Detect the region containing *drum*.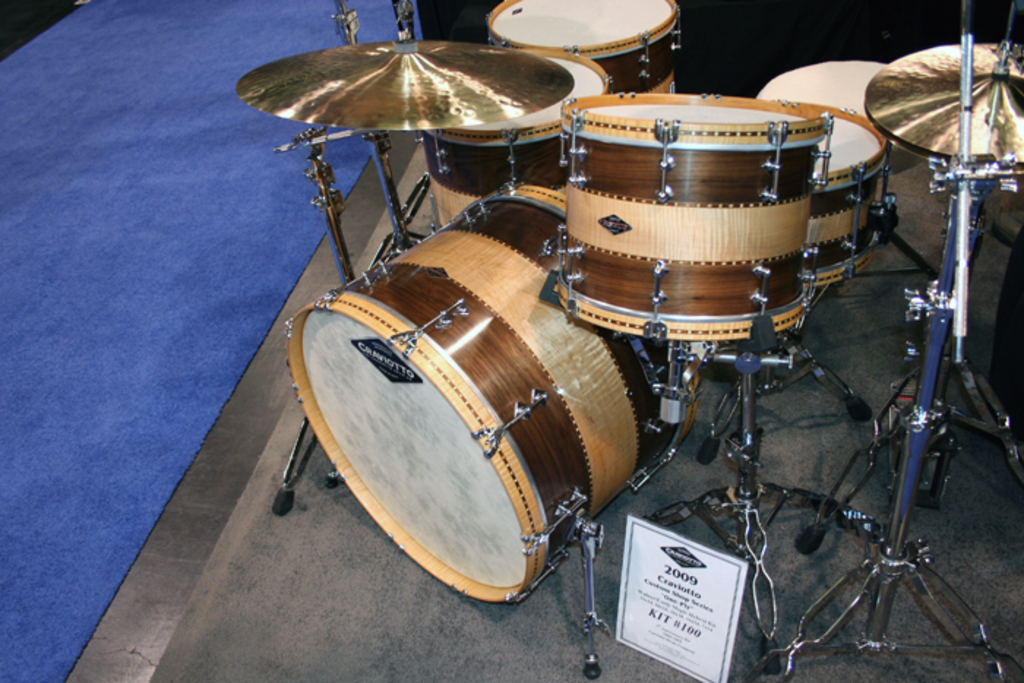
left=417, top=50, right=610, bottom=230.
